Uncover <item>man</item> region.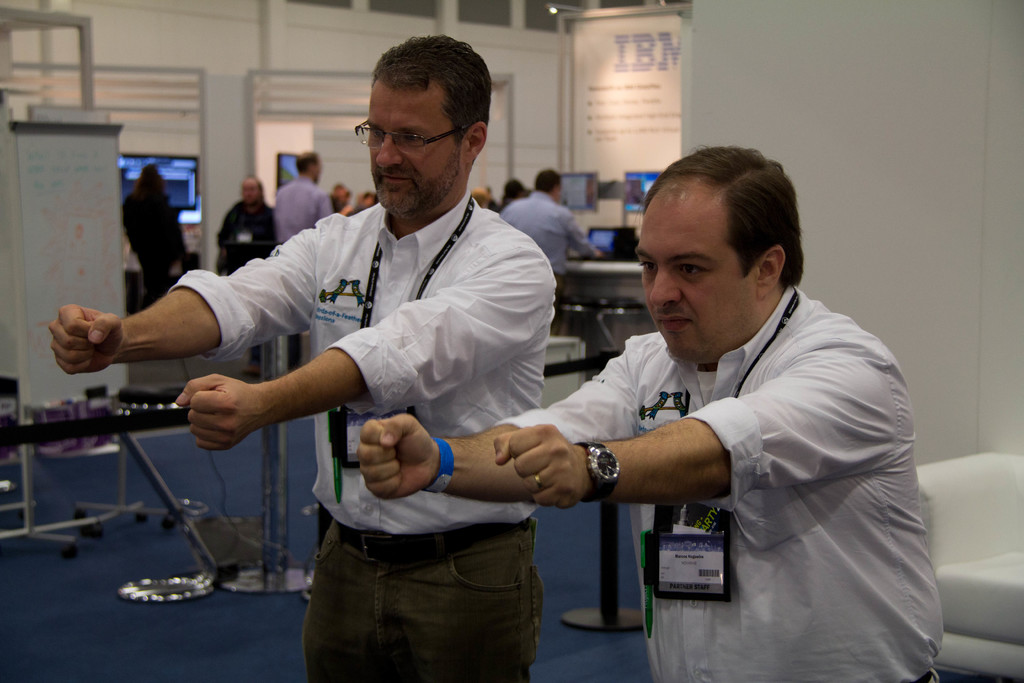
Uncovered: 220 179 273 281.
